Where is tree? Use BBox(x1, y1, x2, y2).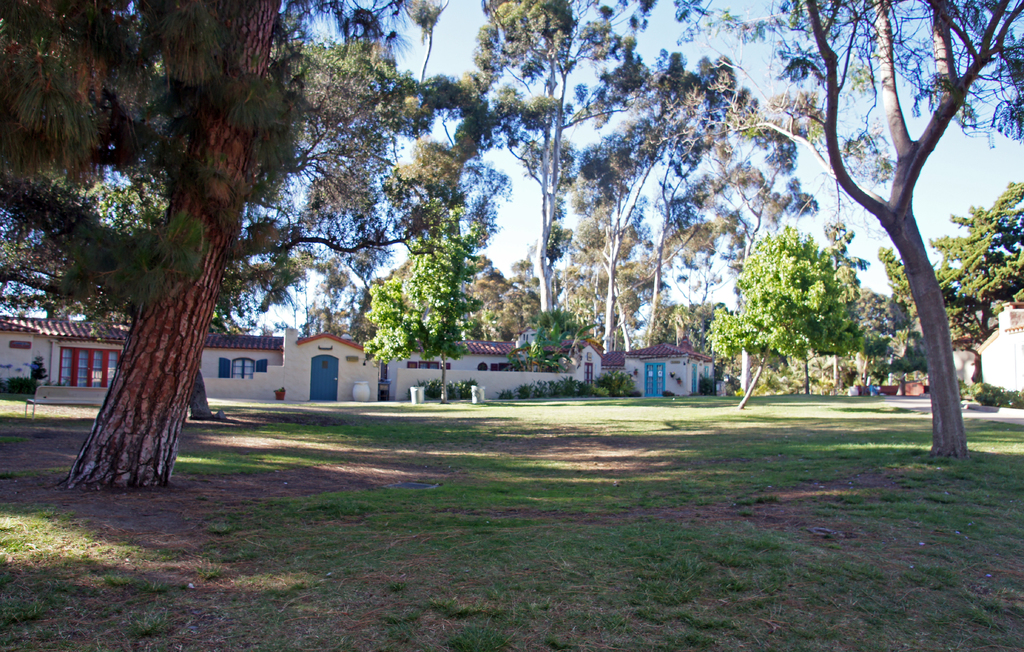
BBox(452, 0, 729, 332).
